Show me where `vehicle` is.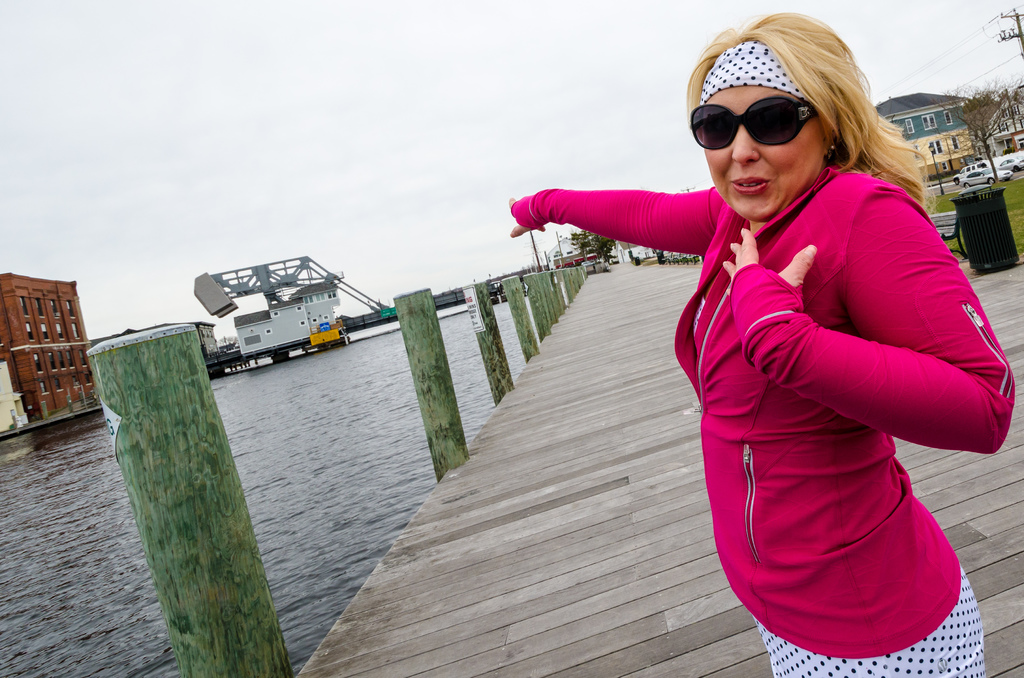
`vehicle` is at crop(957, 163, 1011, 183).
